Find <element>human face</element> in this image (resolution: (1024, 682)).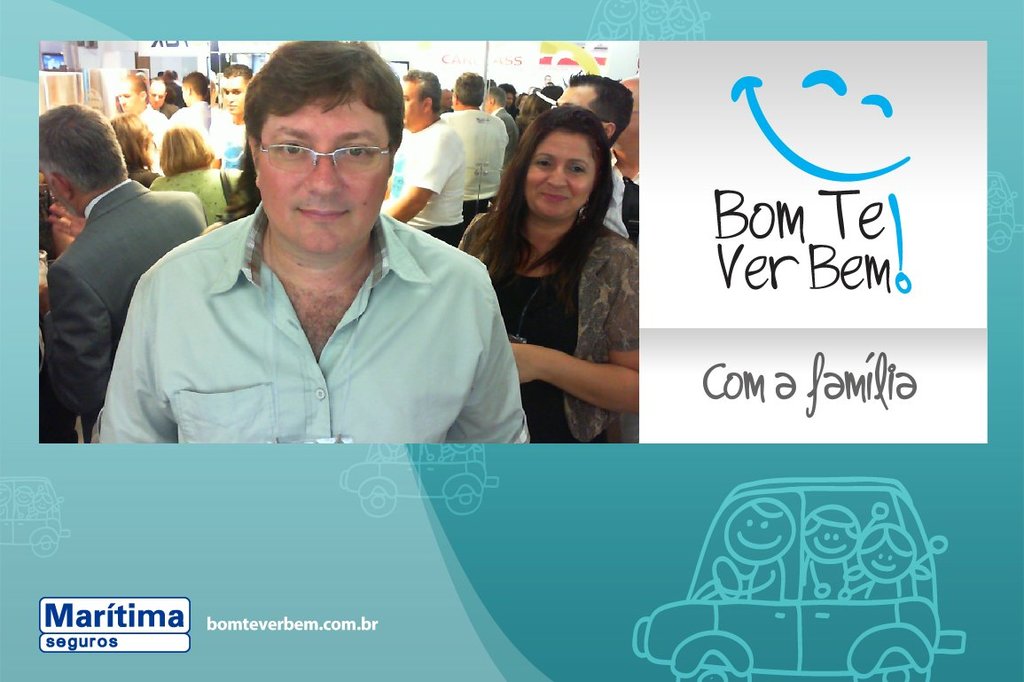
<box>255,88,393,253</box>.
